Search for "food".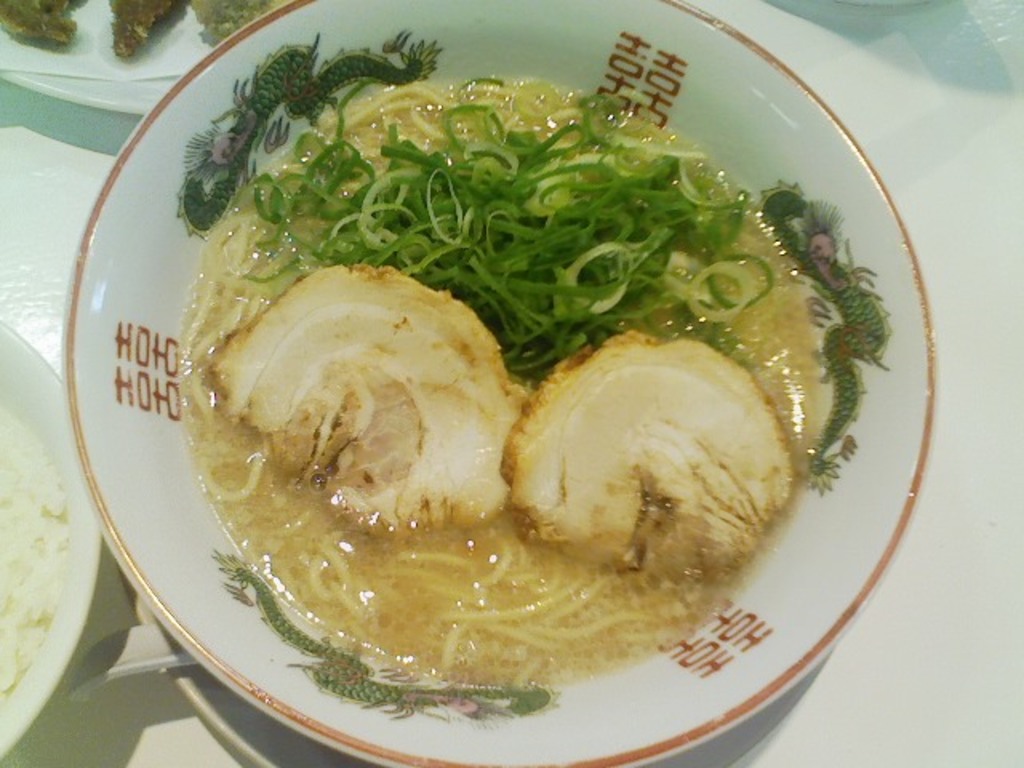
Found at x1=0 y1=0 x2=86 y2=46.
